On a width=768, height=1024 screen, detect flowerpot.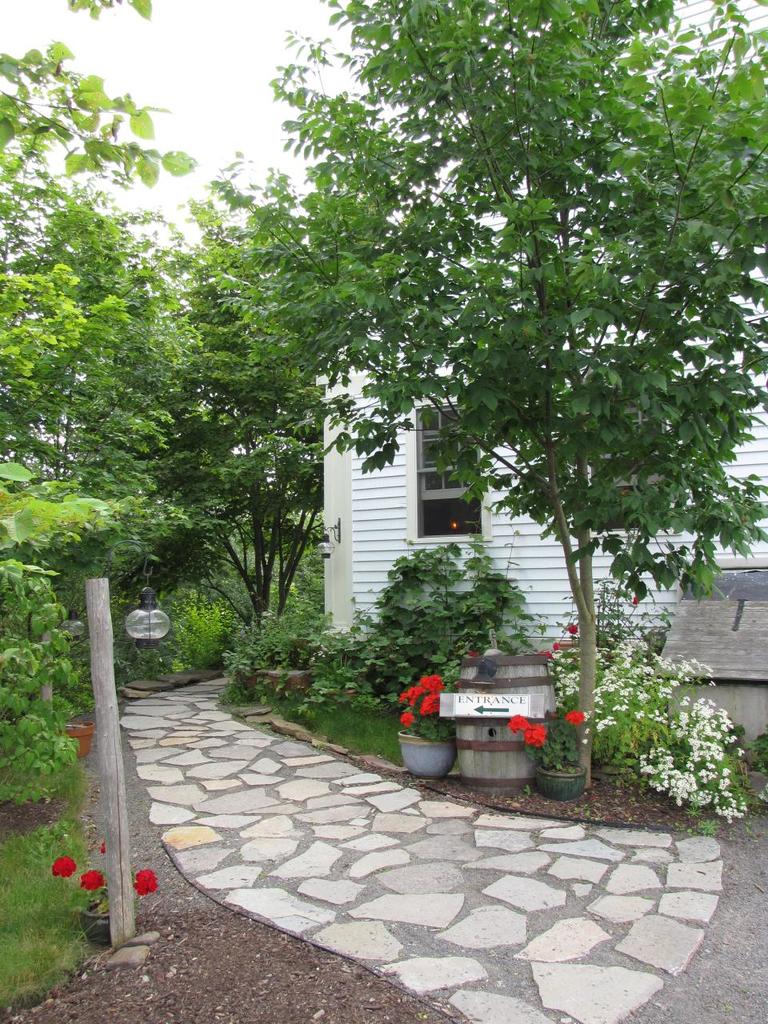
rect(533, 759, 587, 800).
